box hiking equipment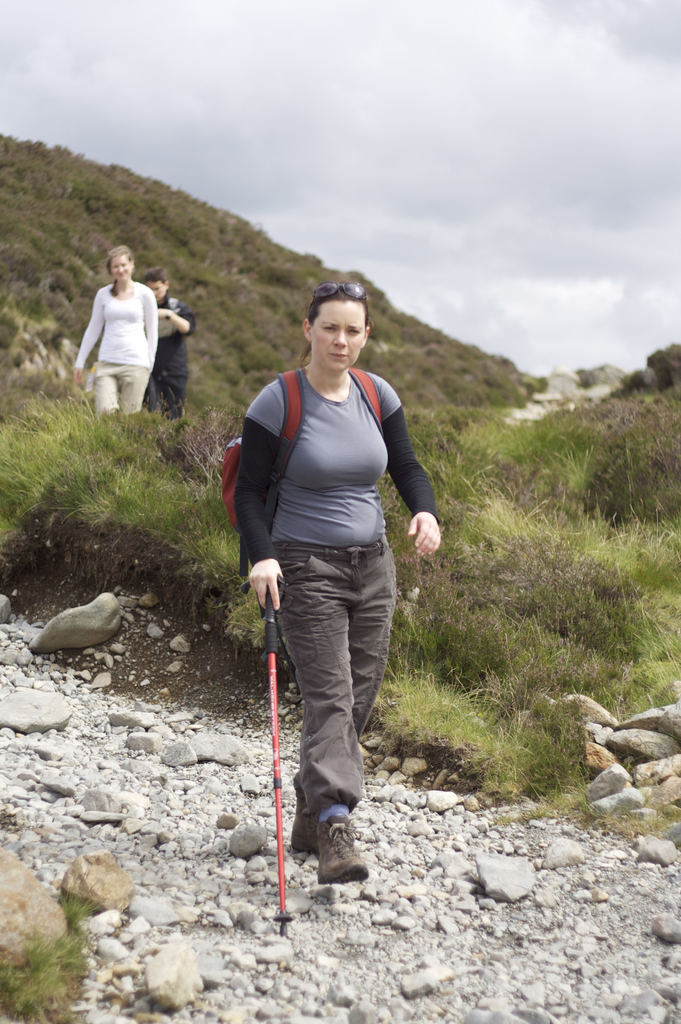
(left=246, top=577, right=293, bottom=929)
